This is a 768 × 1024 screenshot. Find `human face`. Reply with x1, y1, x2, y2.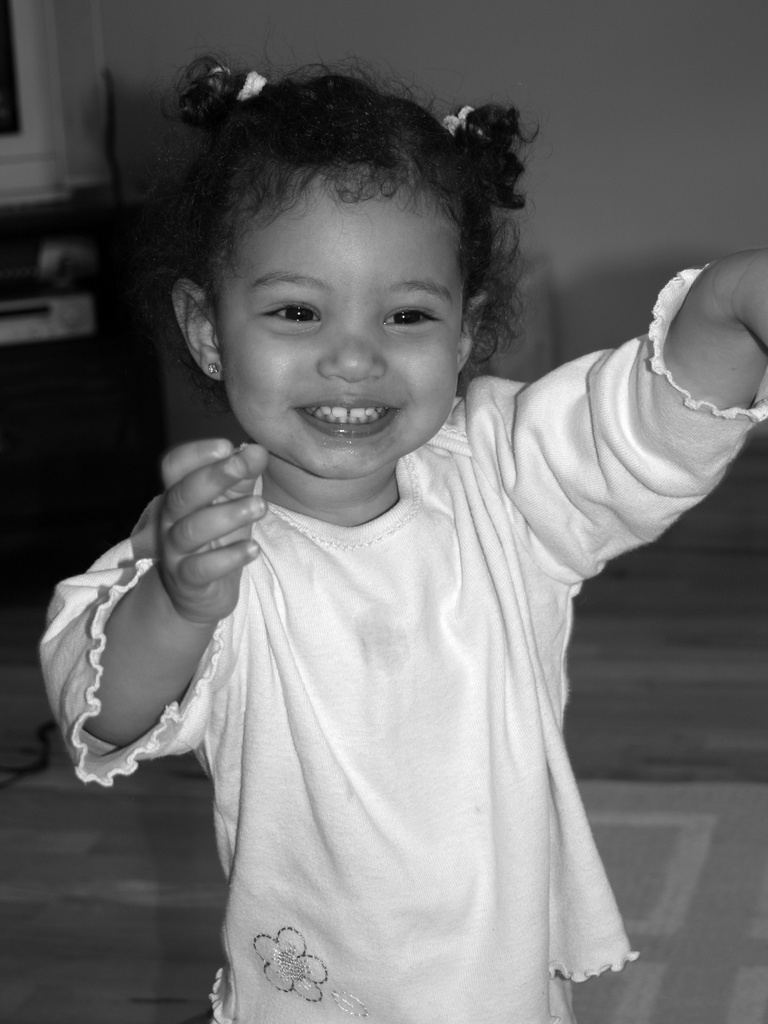
213, 181, 460, 481.
